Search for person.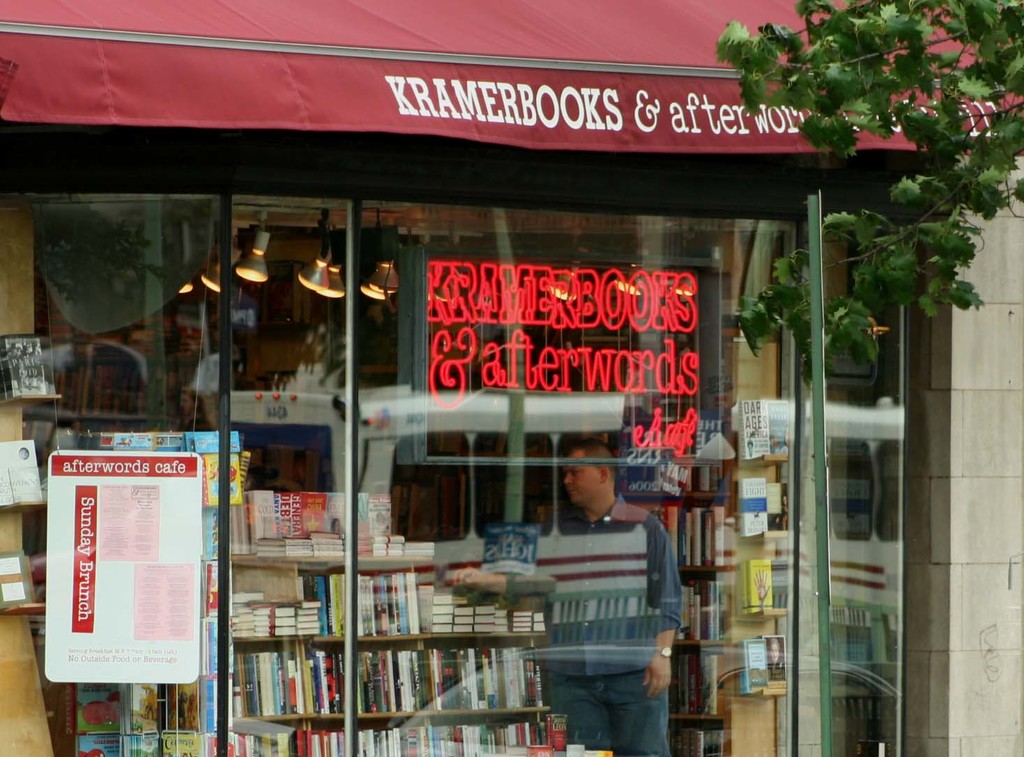
Found at bbox(449, 436, 680, 756).
